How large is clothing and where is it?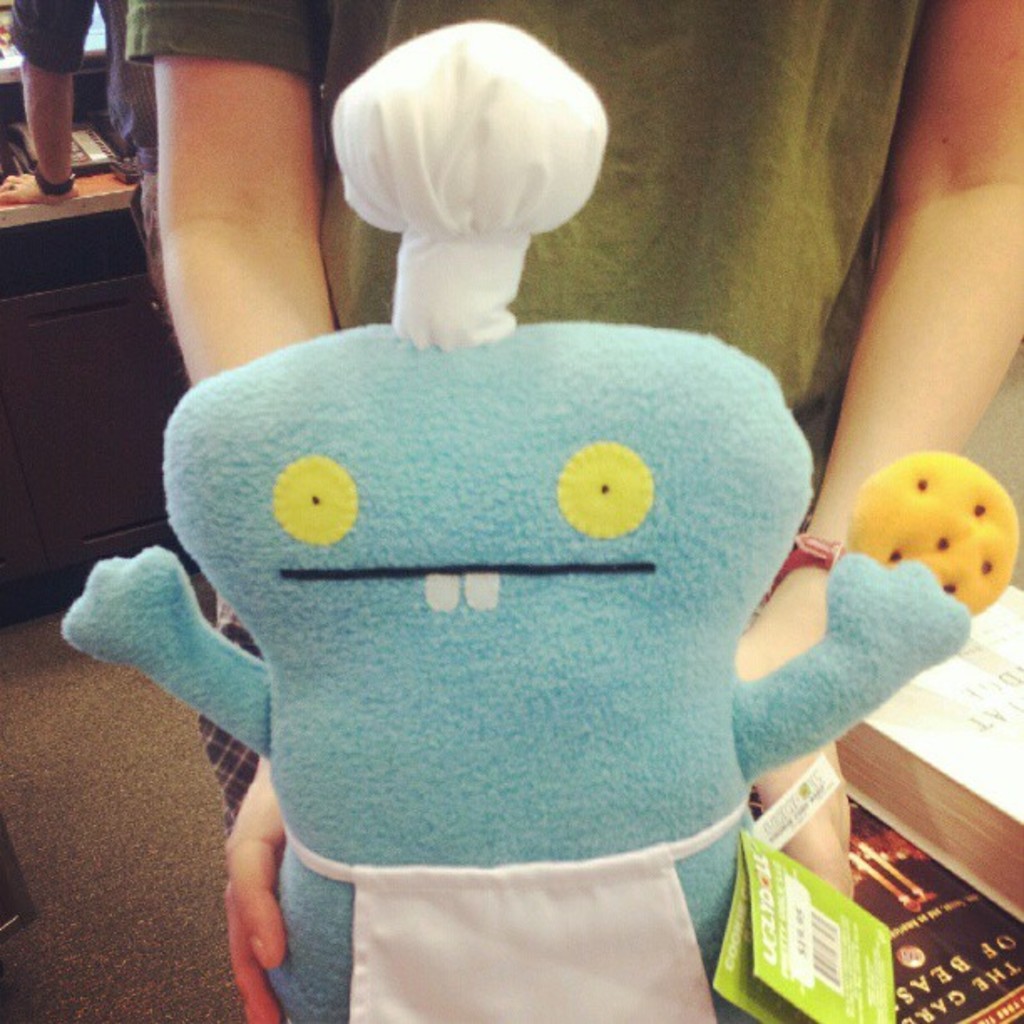
Bounding box: select_region(3, 0, 119, 67).
